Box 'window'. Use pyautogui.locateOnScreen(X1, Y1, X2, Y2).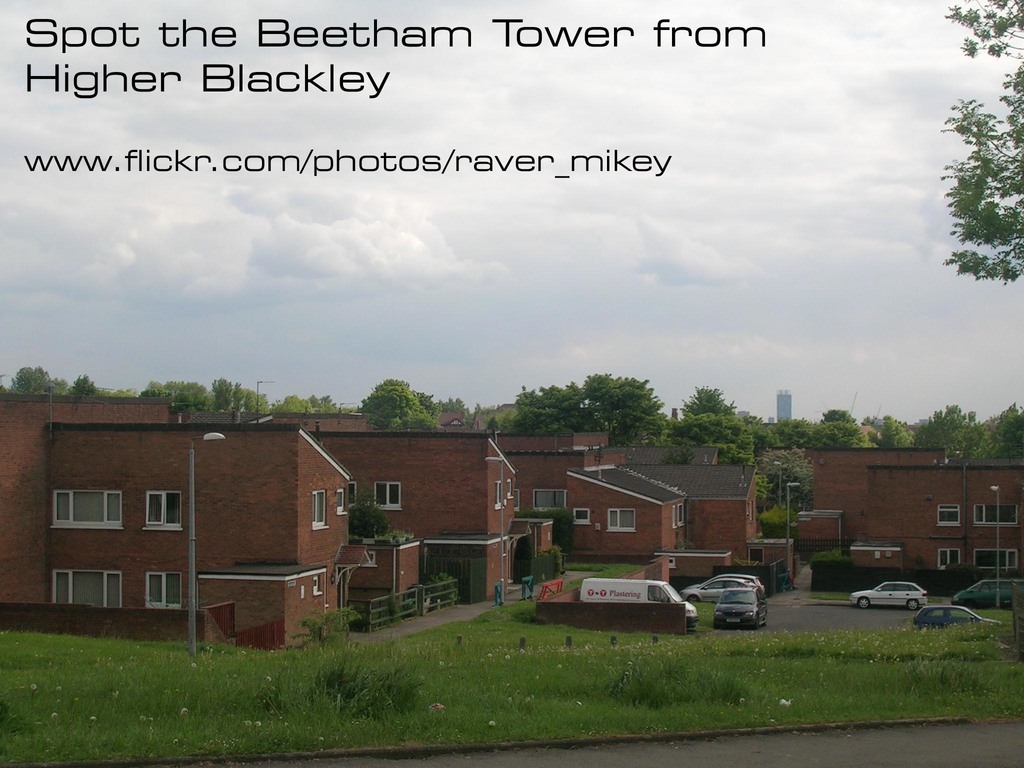
pyautogui.locateOnScreen(334, 487, 347, 515).
